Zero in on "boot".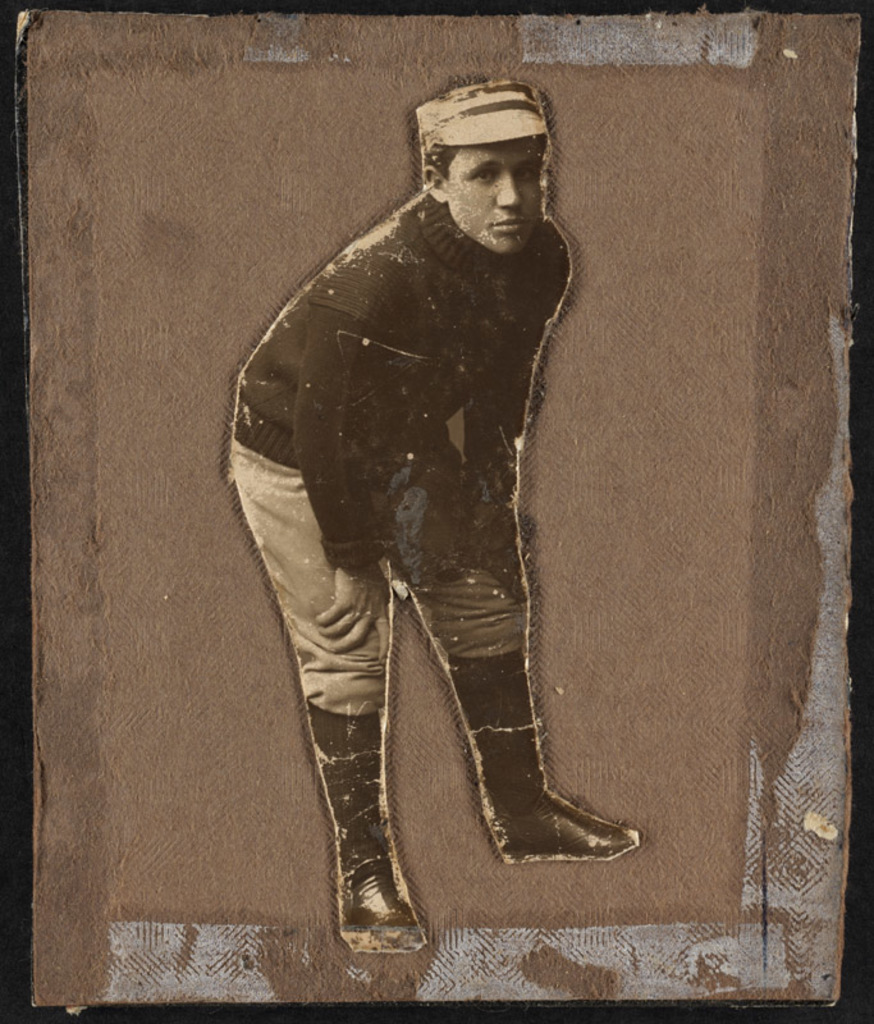
Zeroed in: 305, 691, 421, 950.
